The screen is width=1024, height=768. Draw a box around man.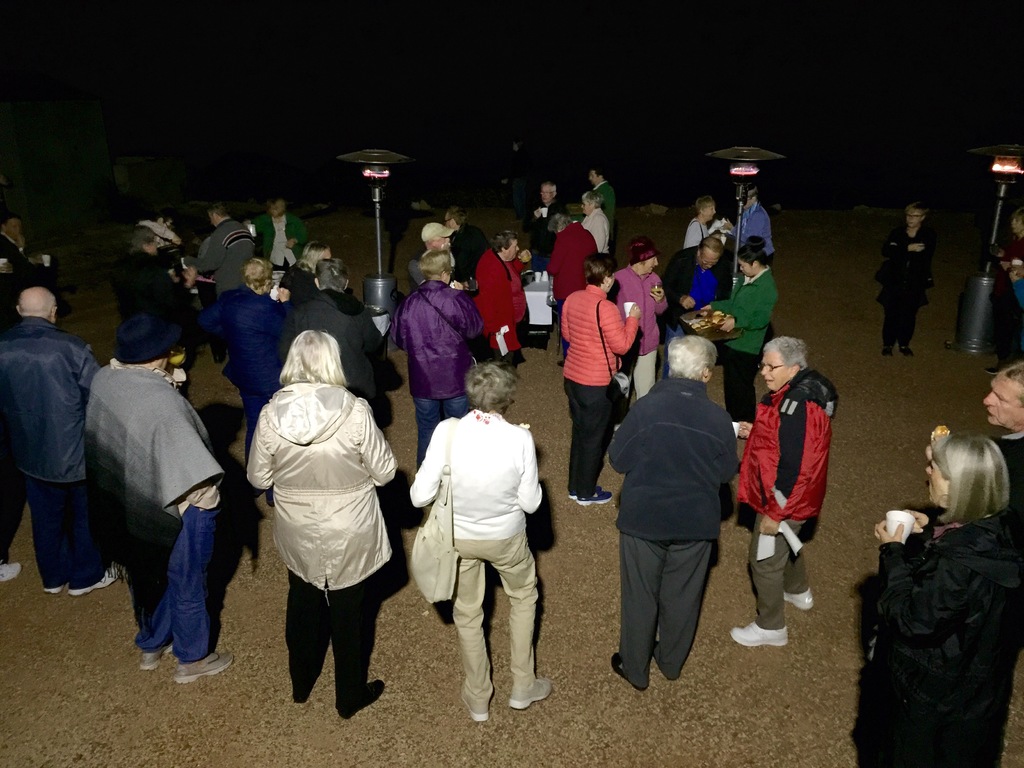
[531, 182, 570, 270].
